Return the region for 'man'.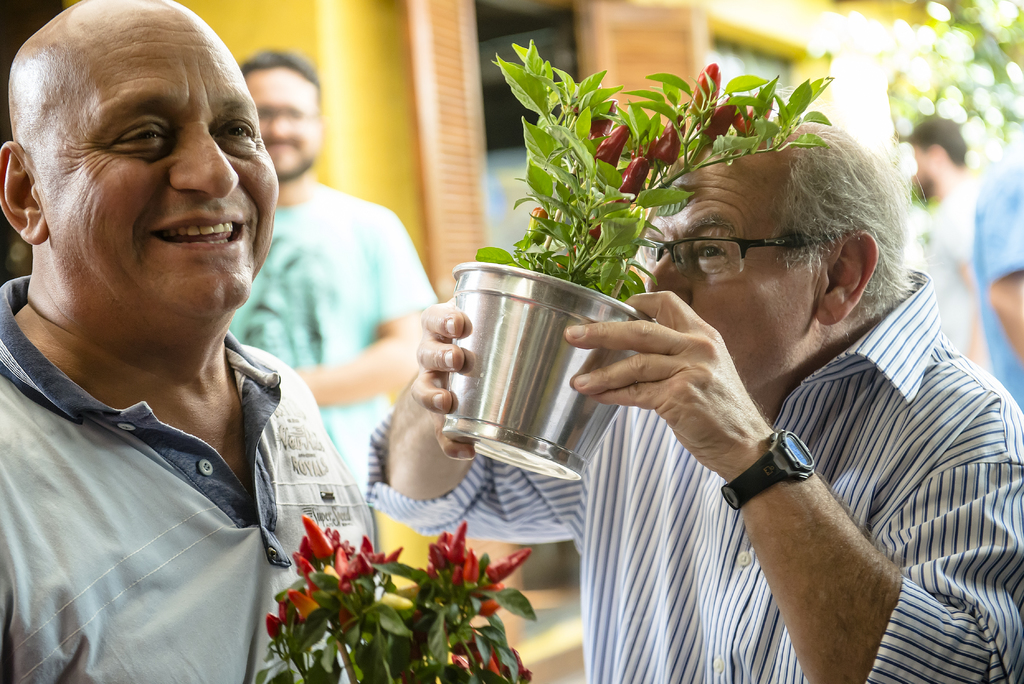
<bbox>366, 108, 1022, 683</bbox>.
